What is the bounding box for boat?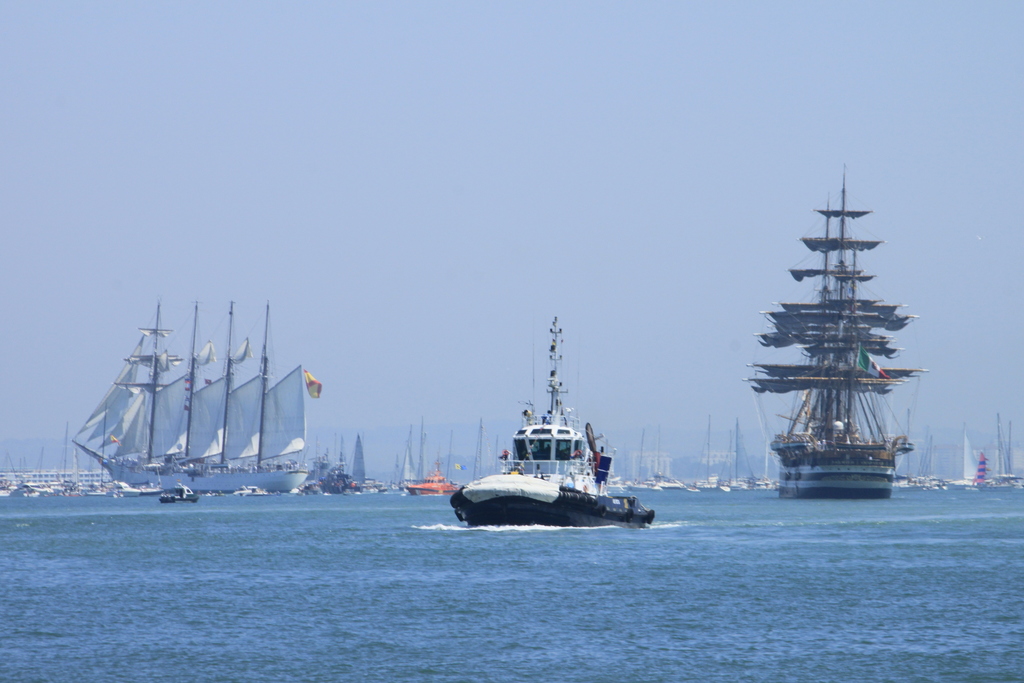
rect(689, 429, 737, 490).
